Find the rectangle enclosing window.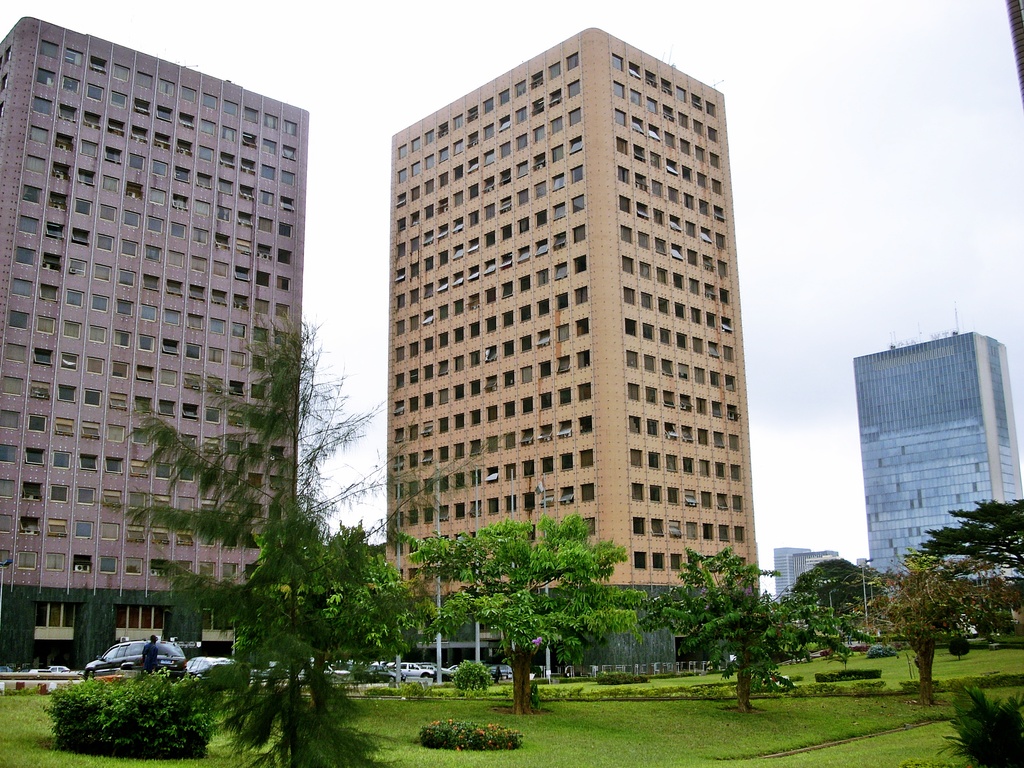
<box>278,251,288,261</box>.
